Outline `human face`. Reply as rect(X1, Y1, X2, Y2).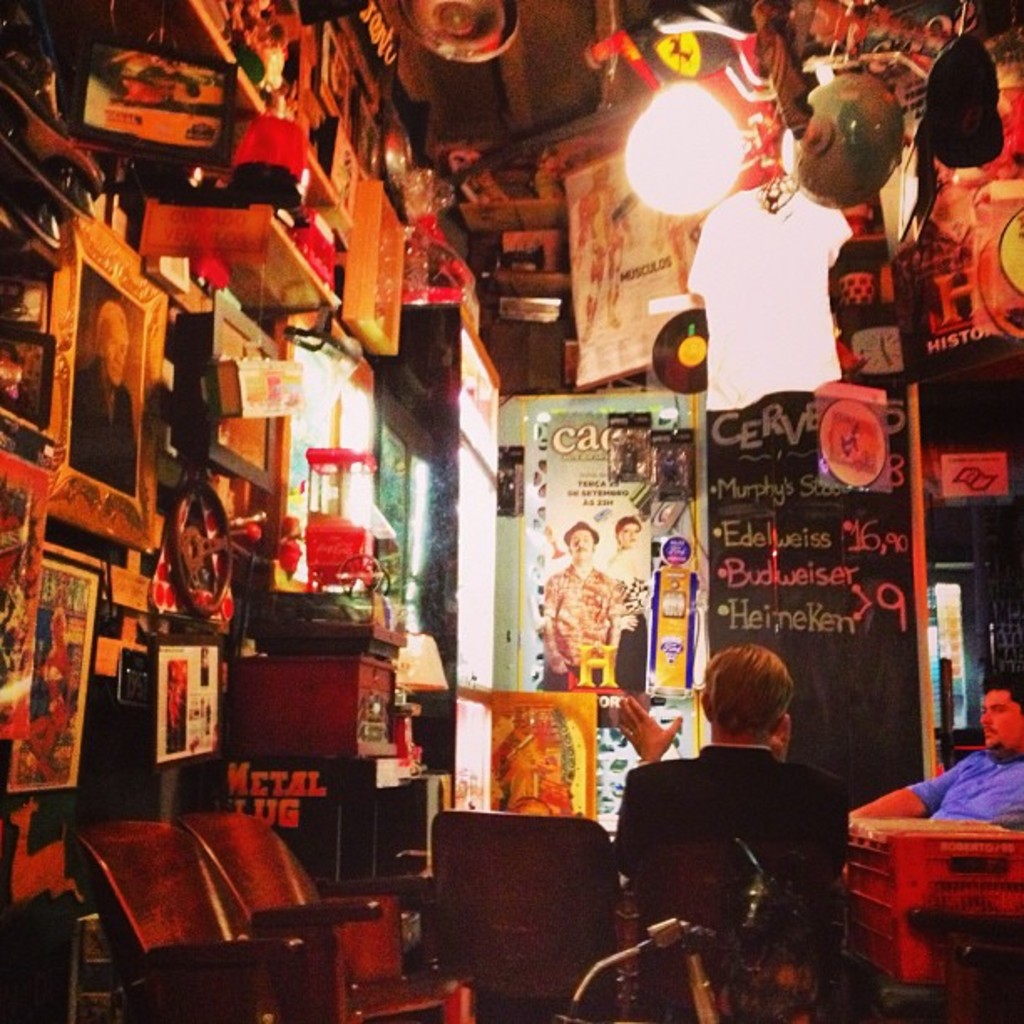
rect(566, 532, 592, 557).
